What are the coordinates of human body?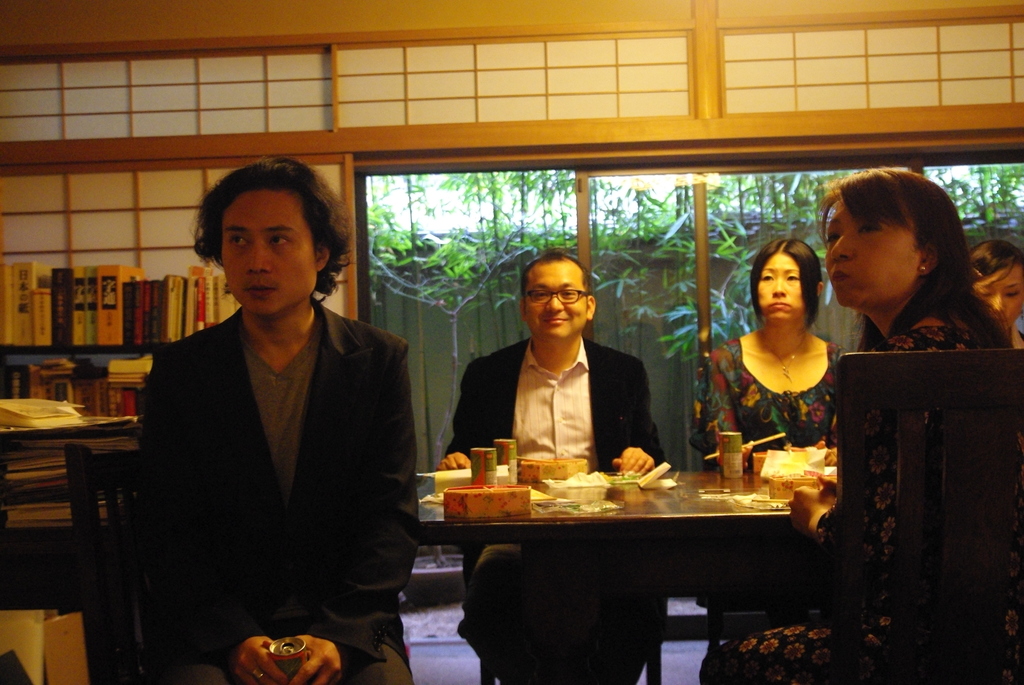
(694,231,837,684).
